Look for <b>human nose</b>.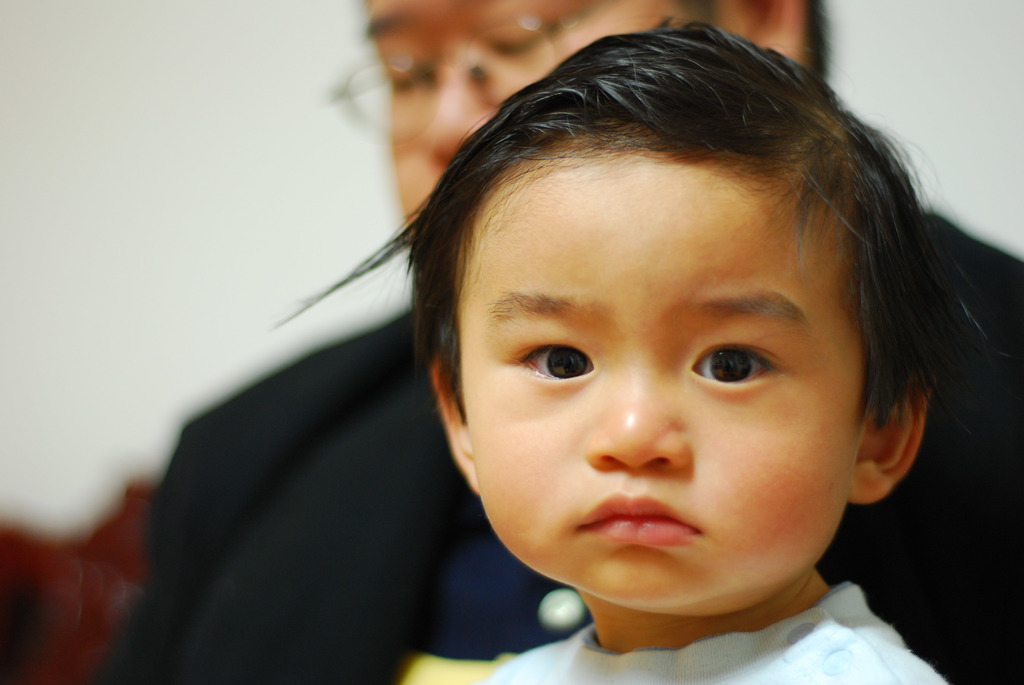
Found: (left=580, top=344, right=696, bottom=473).
